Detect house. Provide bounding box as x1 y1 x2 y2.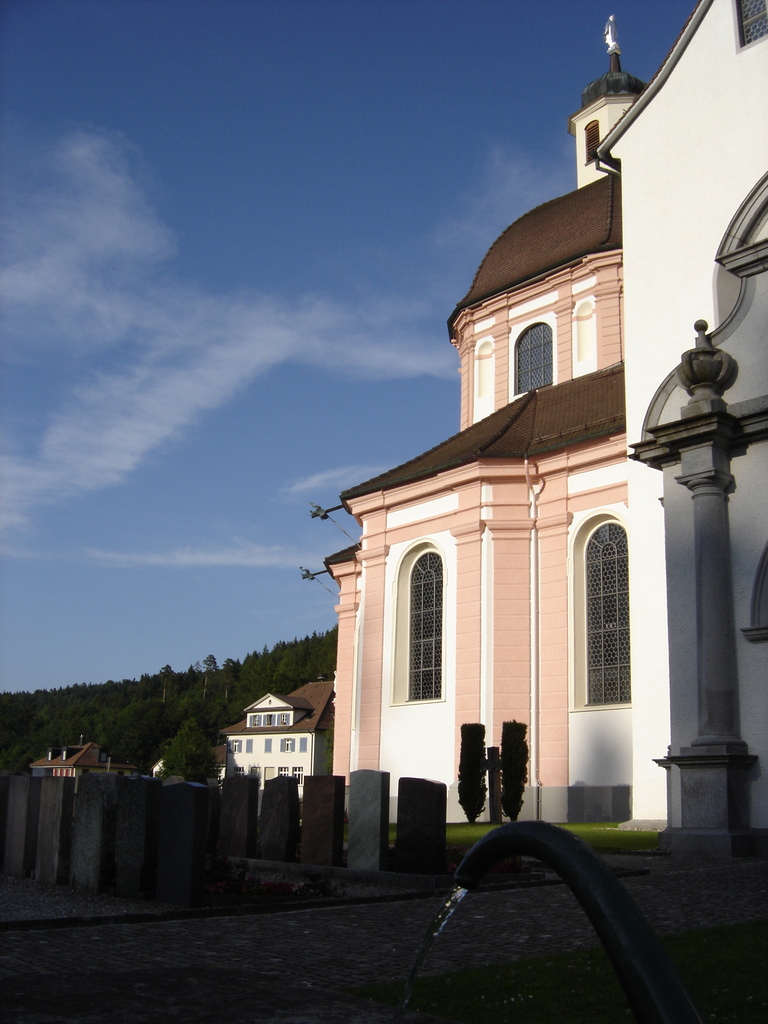
283 0 767 842.
